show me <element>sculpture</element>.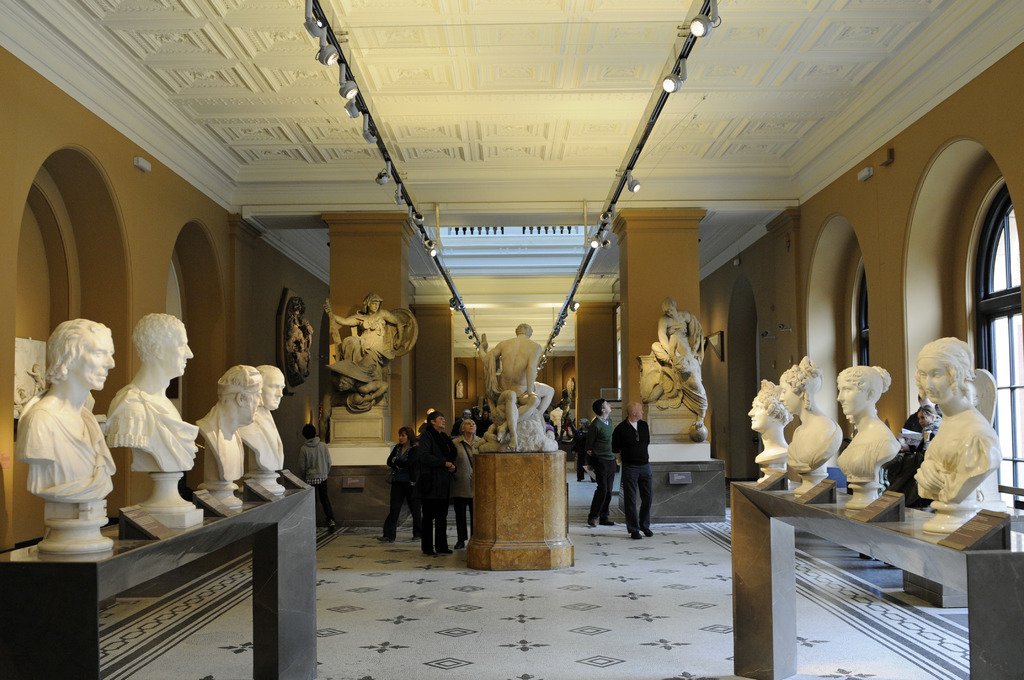
<element>sculpture</element> is here: <bbox>325, 296, 414, 382</bbox>.
